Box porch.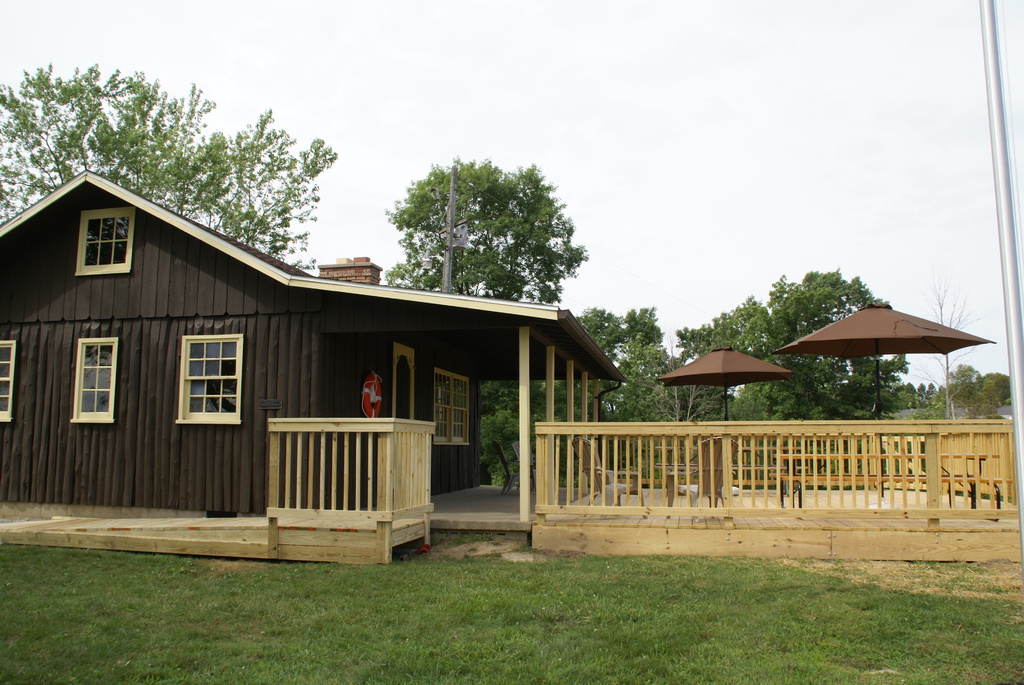
<box>530,421,1023,537</box>.
